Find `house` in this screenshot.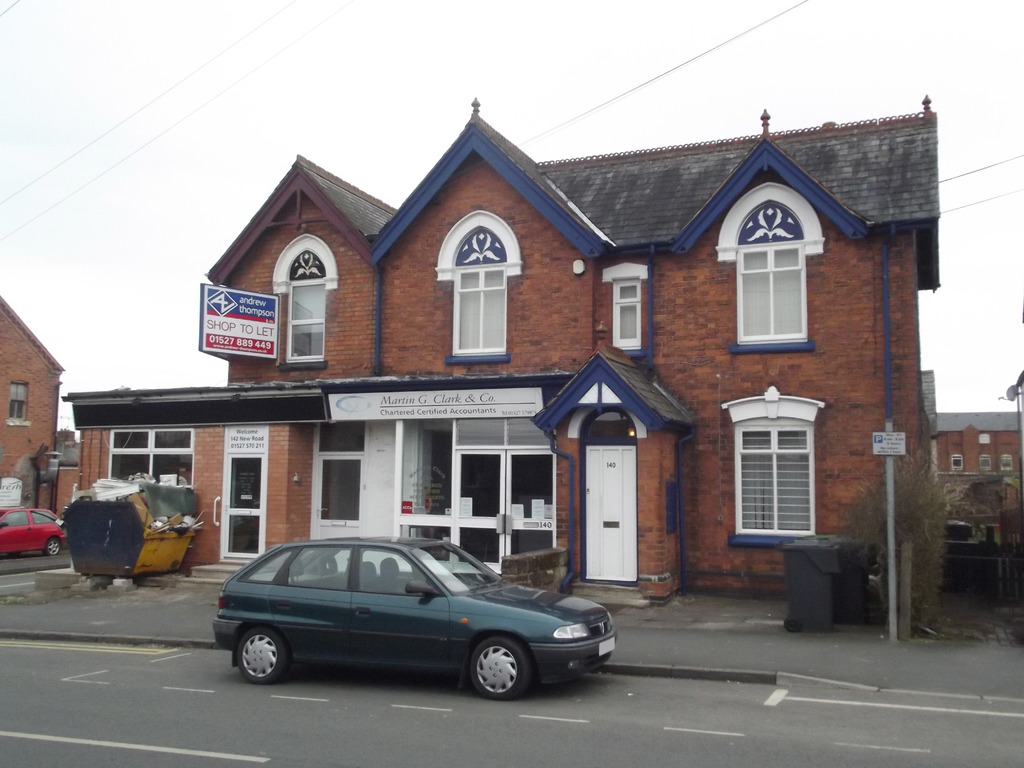
The bounding box for `house` is <region>694, 127, 948, 613</region>.
